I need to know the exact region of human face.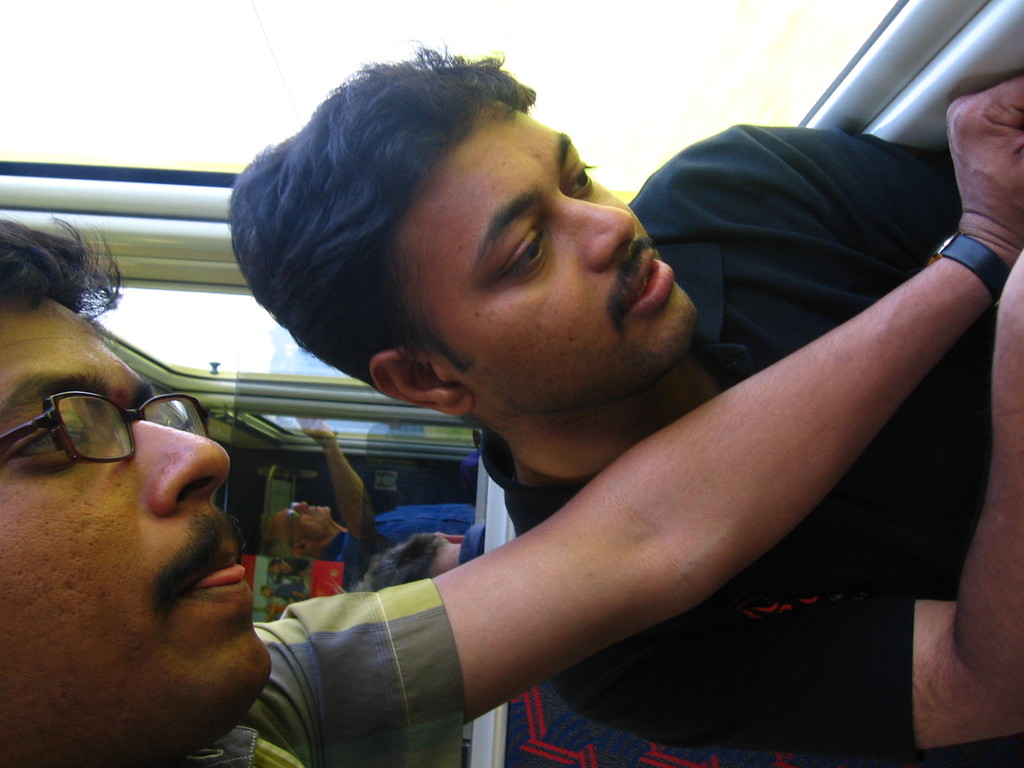
Region: 0:291:290:752.
